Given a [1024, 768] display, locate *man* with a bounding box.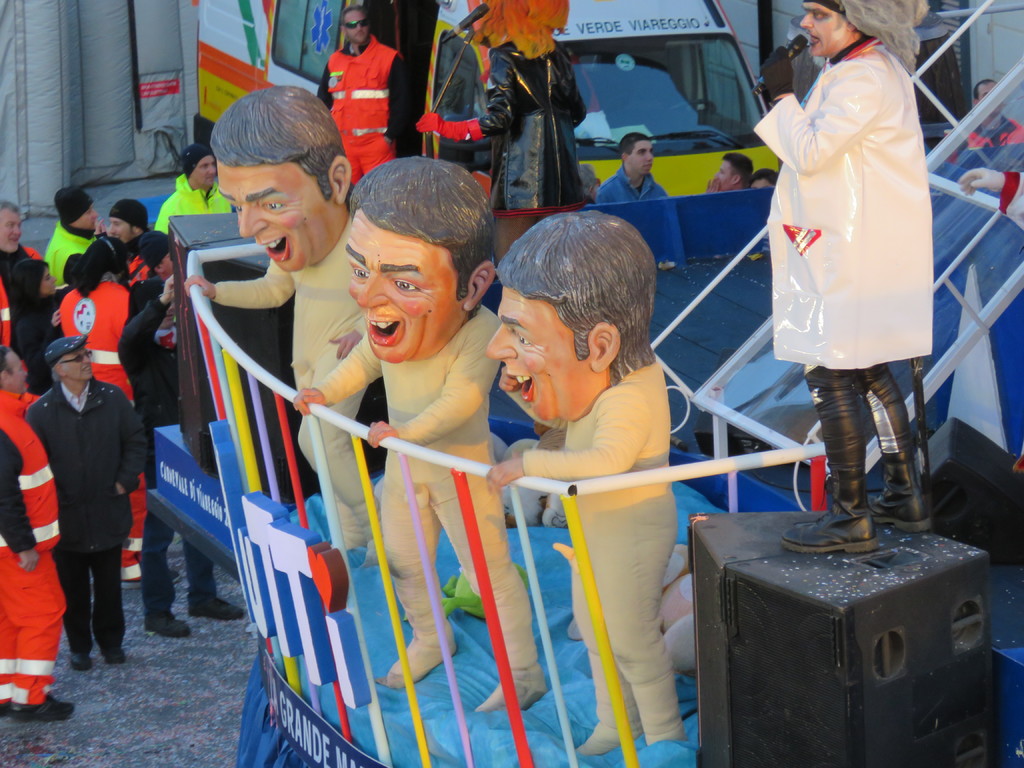
Located: crop(22, 313, 138, 684).
